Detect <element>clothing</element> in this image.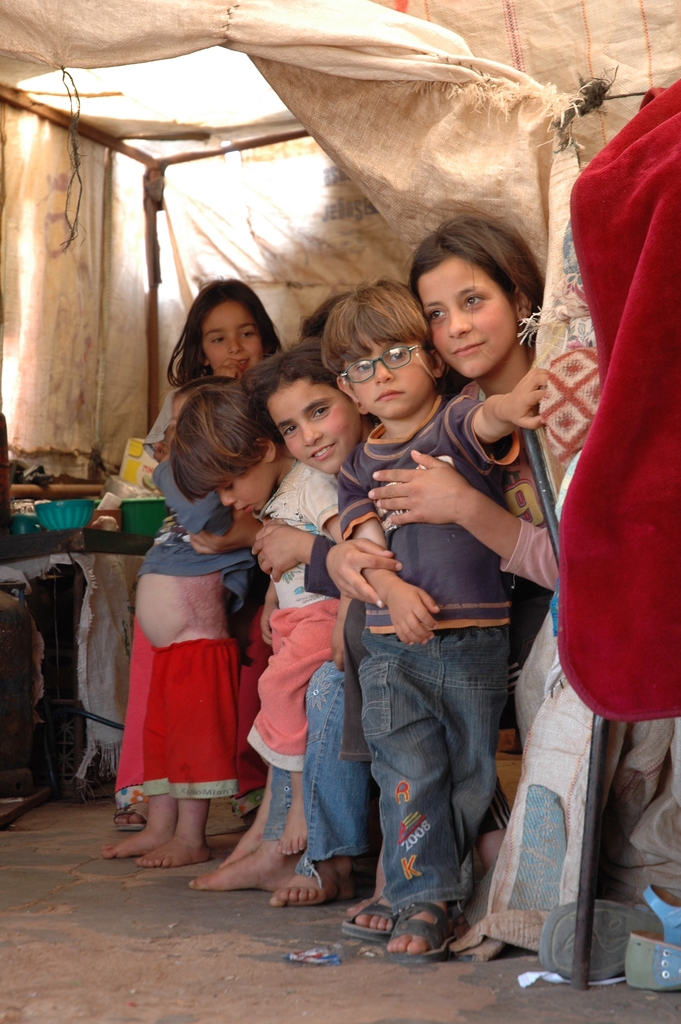
Detection: locate(561, 94, 680, 941).
